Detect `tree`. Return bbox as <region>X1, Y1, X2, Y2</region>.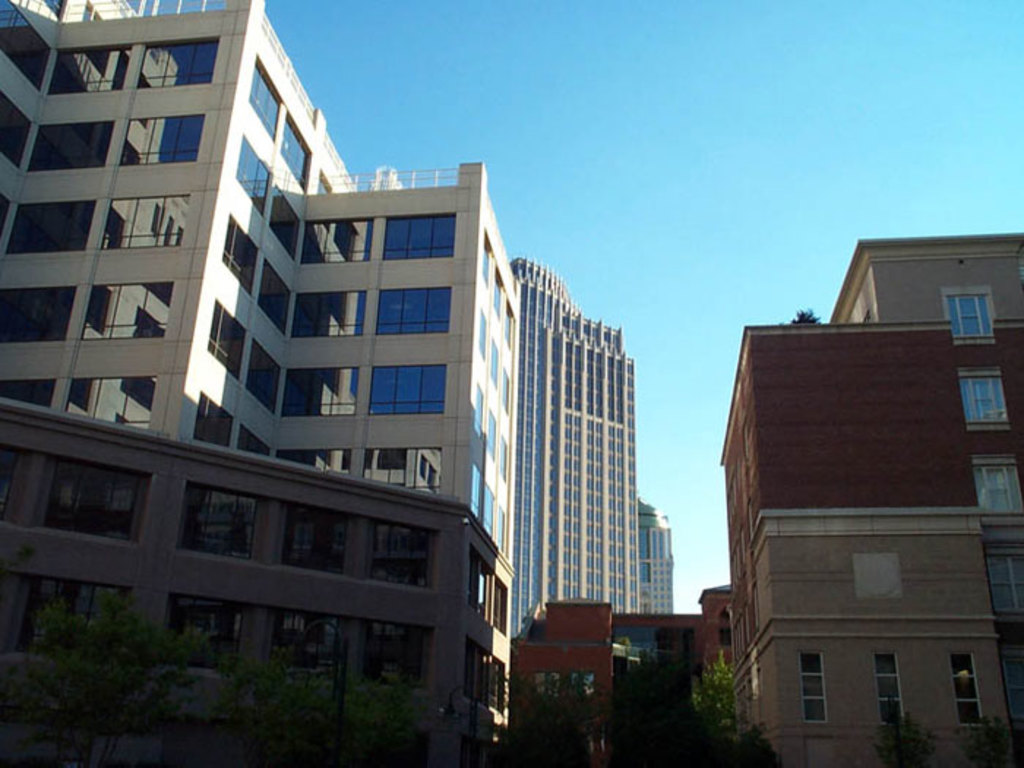
<region>219, 626, 350, 758</region>.
